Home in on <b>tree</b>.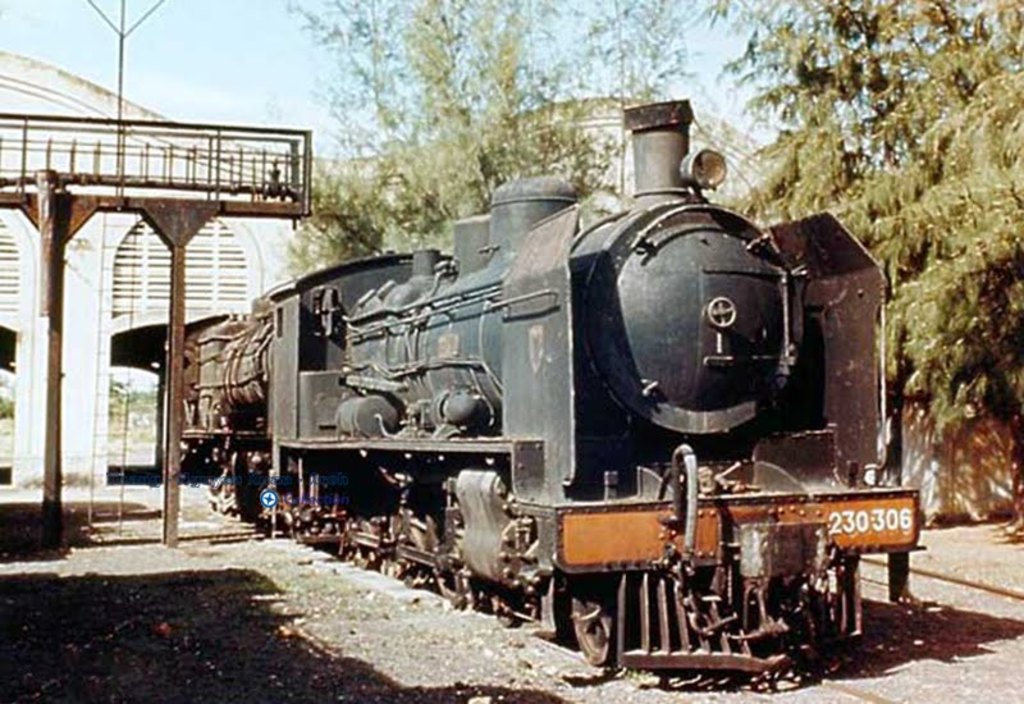
Homed in at {"x1": 0, "y1": 371, "x2": 24, "y2": 419}.
